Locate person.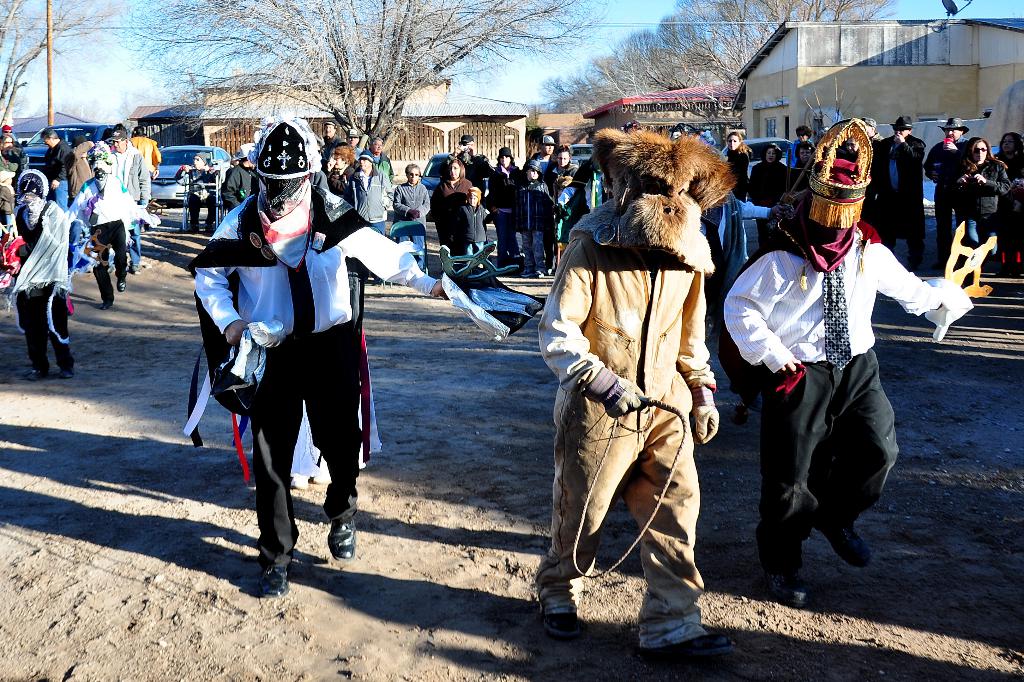
Bounding box: (746, 139, 795, 207).
